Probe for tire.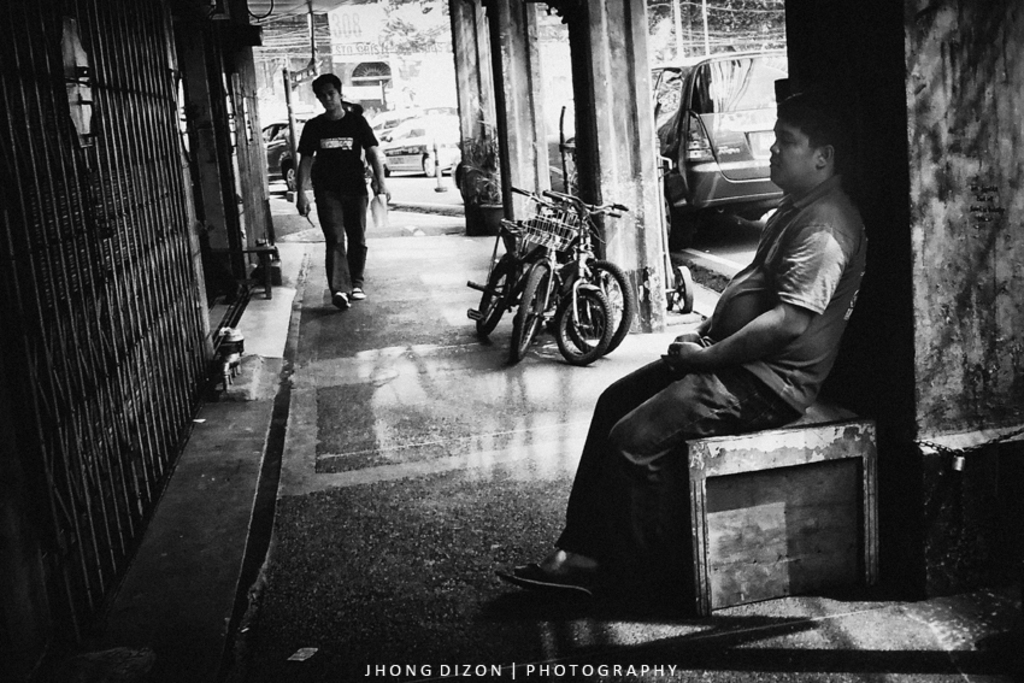
Probe result: 664, 182, 692, 251.
